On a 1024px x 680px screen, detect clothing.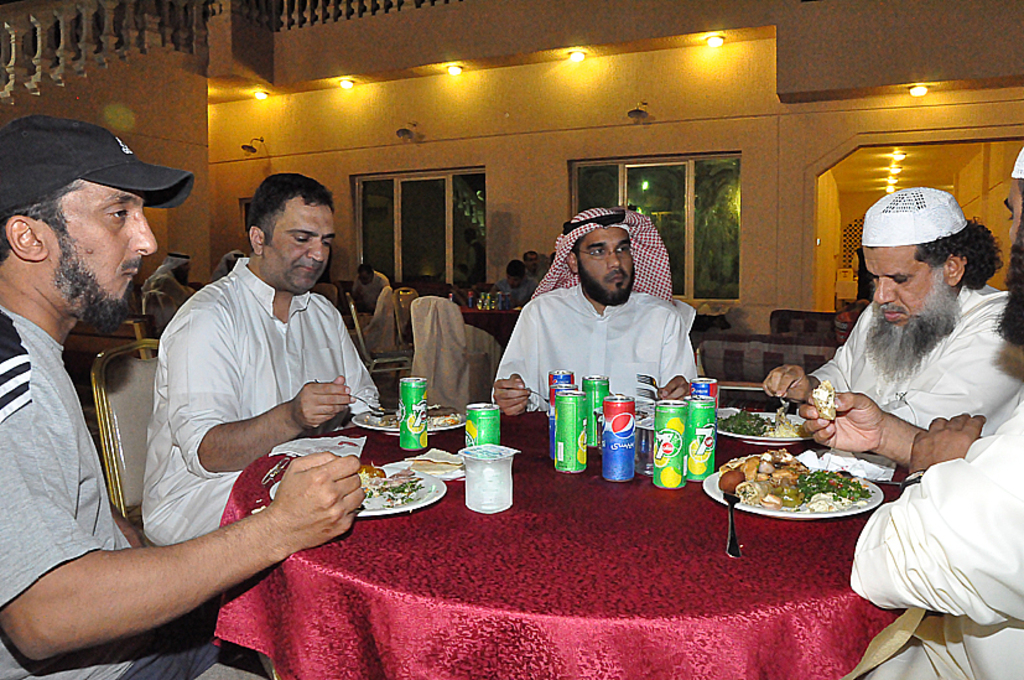
box=[0, 302, 266, 679].
